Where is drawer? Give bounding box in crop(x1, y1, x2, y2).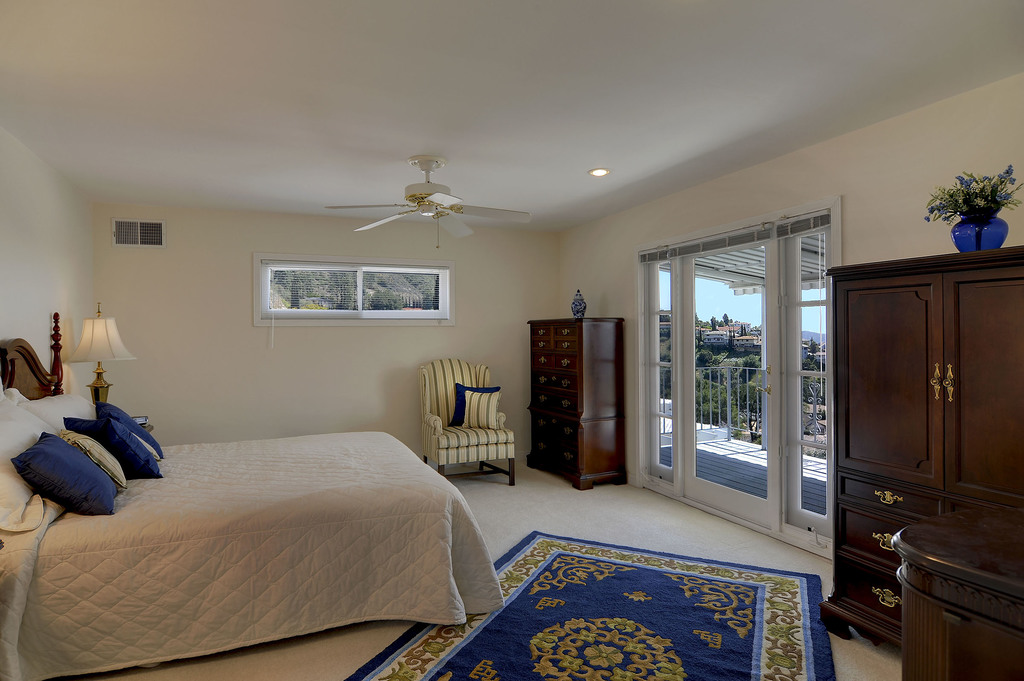
crop(550, 371, 580, 390).
